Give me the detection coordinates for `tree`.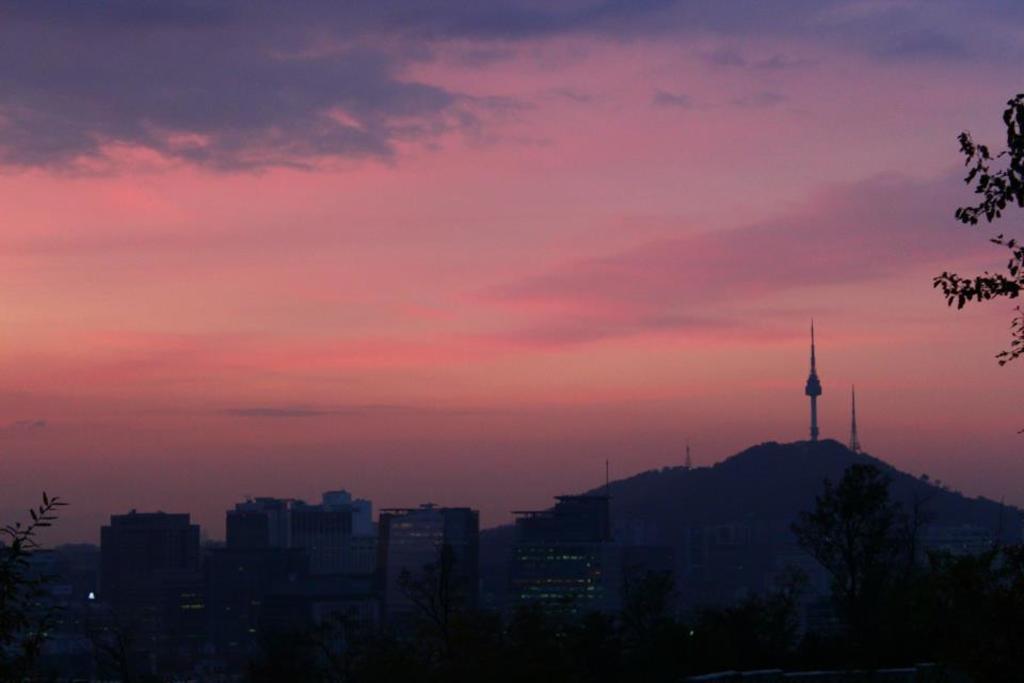
<bbox>784, 463, 927, 640</bbox>.
